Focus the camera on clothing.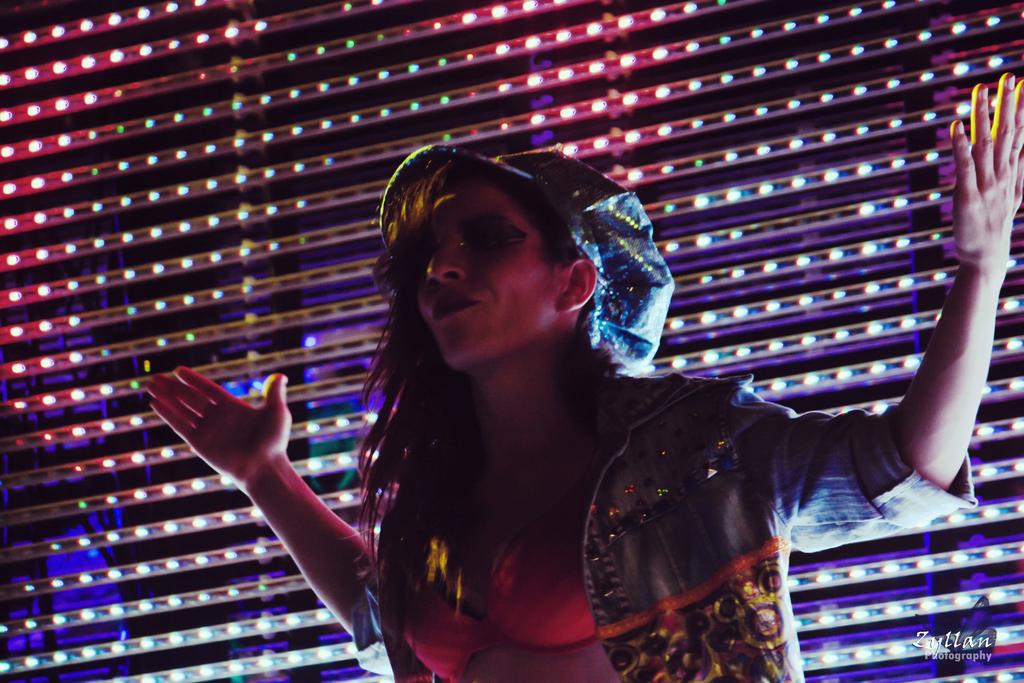
Focus region: 361 358 980 681.
